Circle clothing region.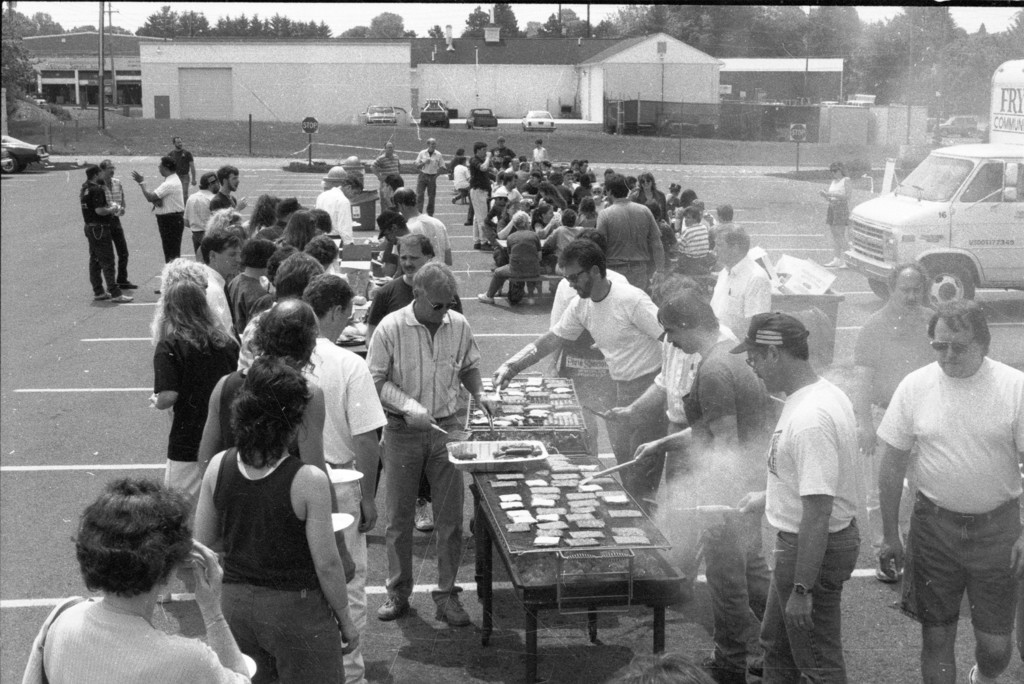
Region: detection(873, 359, 1023, 625).
